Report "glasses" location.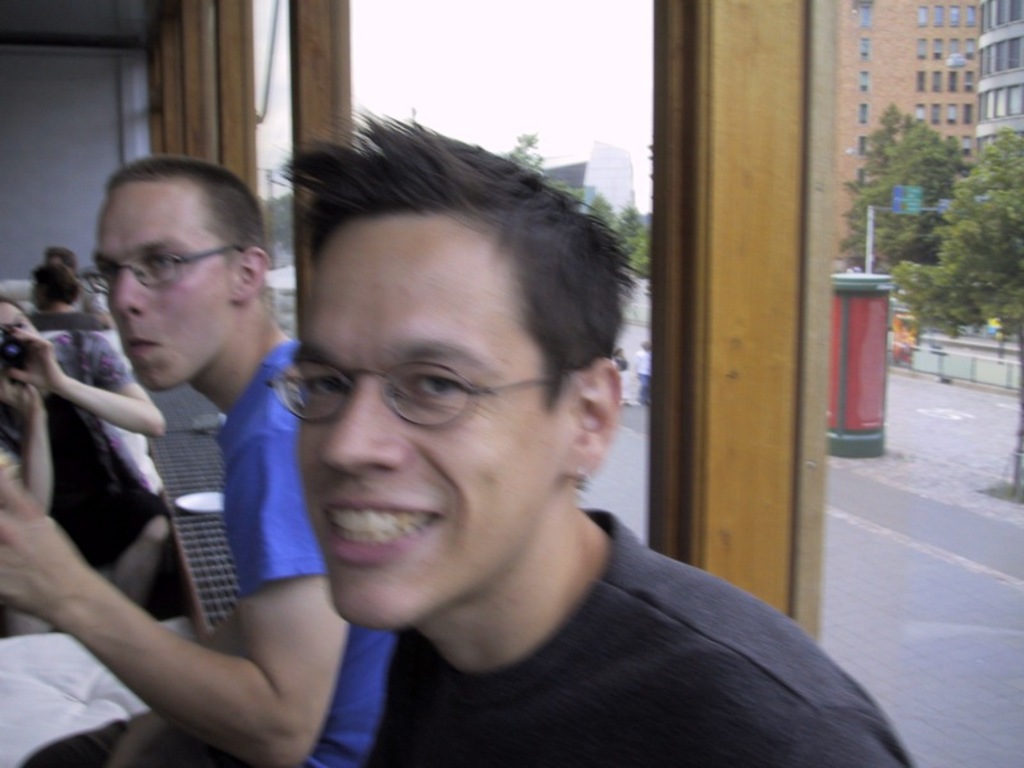
Report: [x1=78, y1=243, x2=248, y2=303].
